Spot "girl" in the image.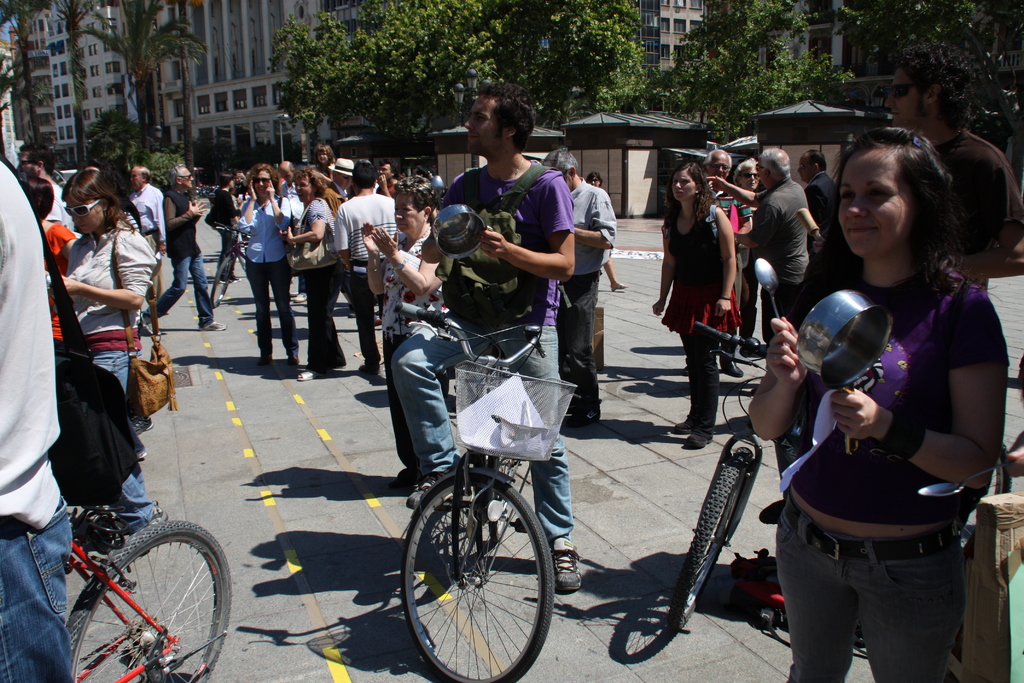
"girl" found at bbox=[749, 128, 1012, 682].
